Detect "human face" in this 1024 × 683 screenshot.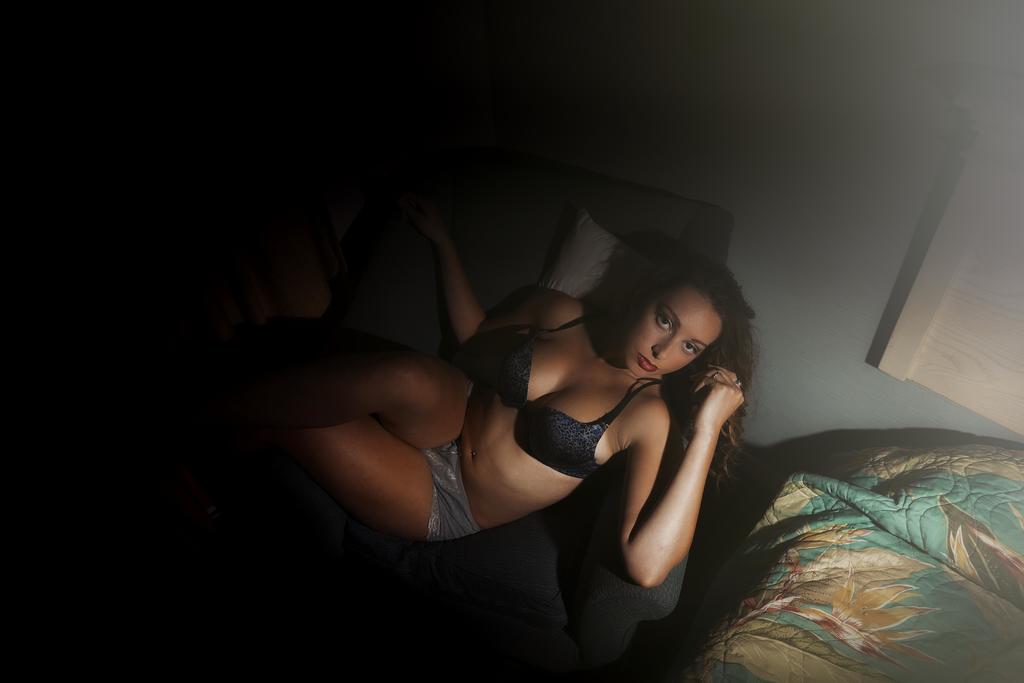
Detection: <box>624,286,720,382</box>.
